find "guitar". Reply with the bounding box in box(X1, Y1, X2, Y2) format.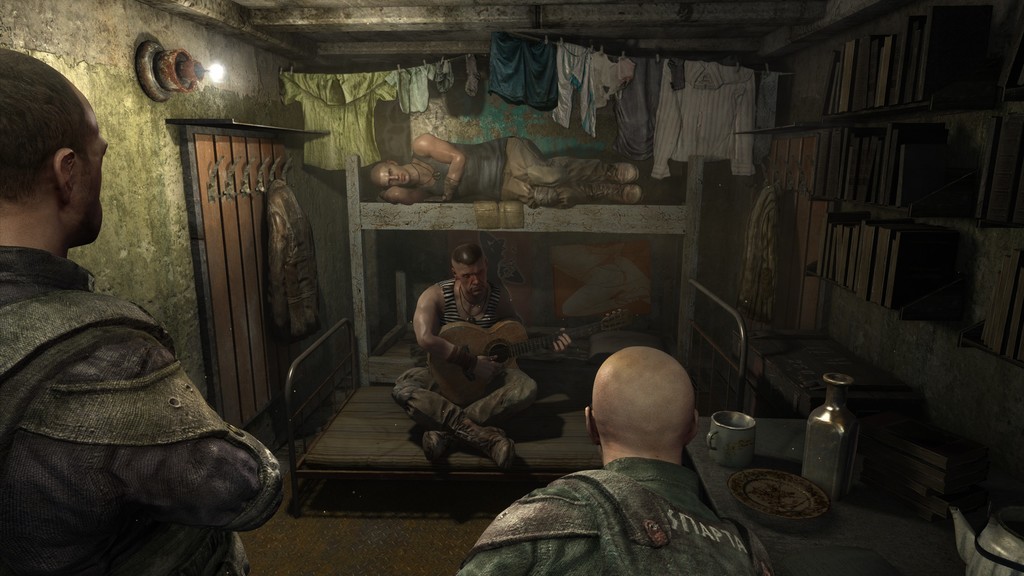
box(428, 308, 637, 403).
